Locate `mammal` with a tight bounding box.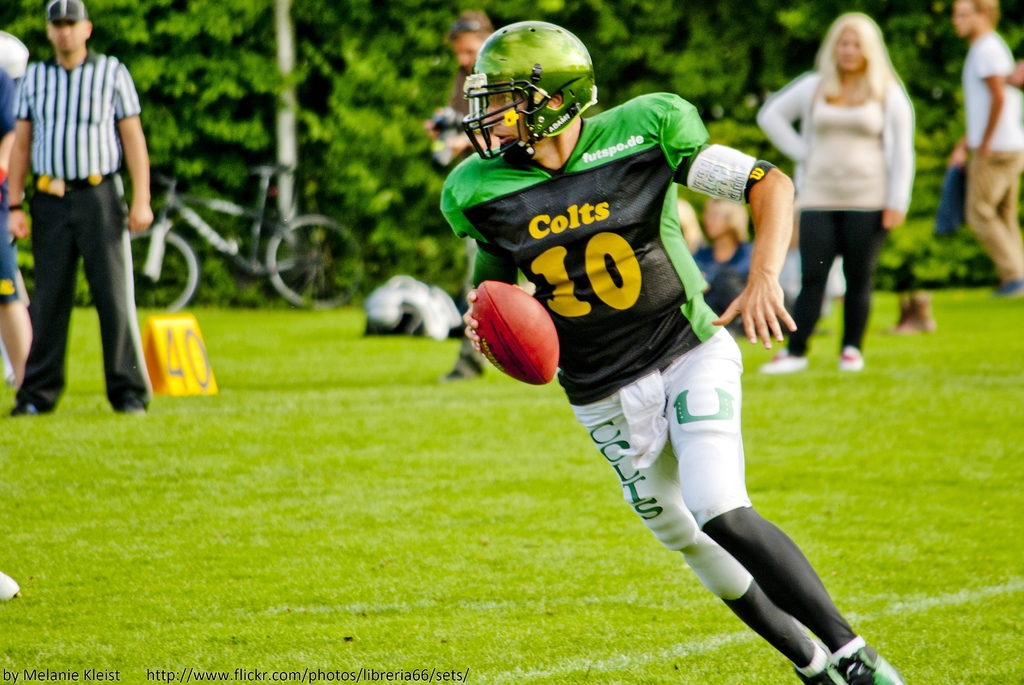
422,5,557,379.
